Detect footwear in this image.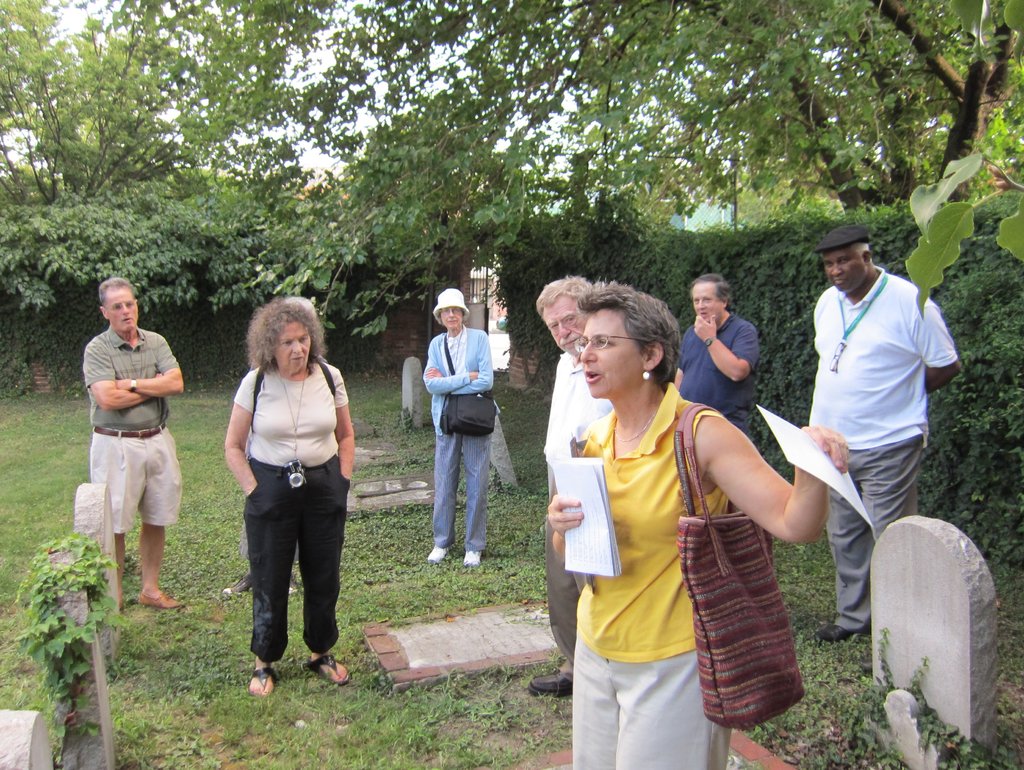
Detection: <bbox>247, 664, 288, 701</bbox>.
